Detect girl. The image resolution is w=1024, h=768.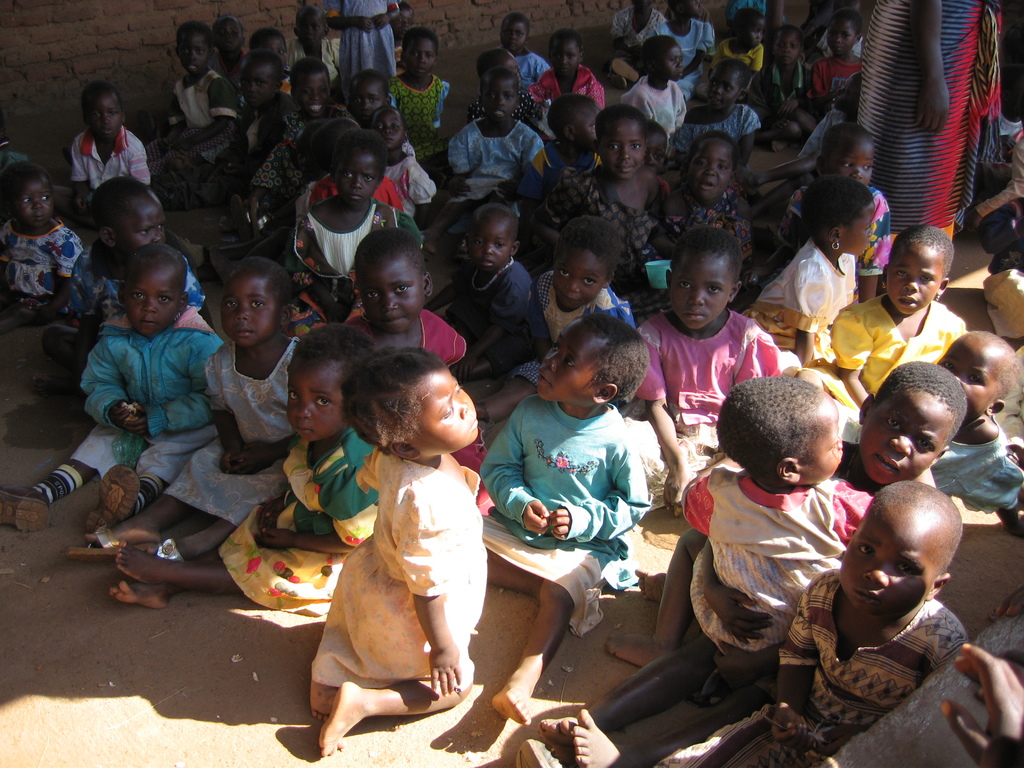
region(480, 316, 653, 724).
